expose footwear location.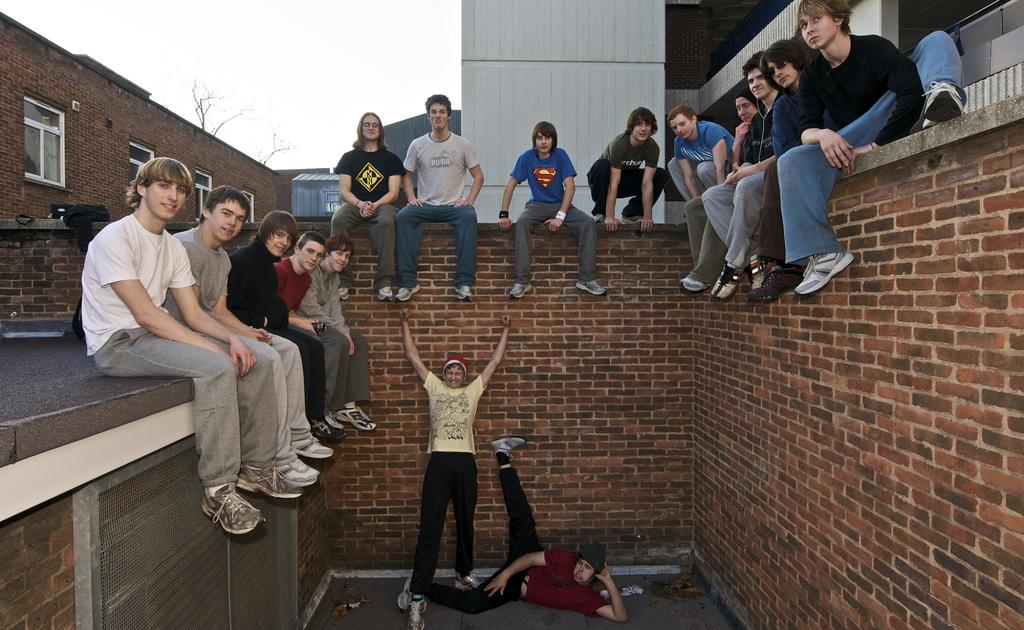
Exposed at {"left": 297, "top": 428, "right": 332, "bottom": 460}.
